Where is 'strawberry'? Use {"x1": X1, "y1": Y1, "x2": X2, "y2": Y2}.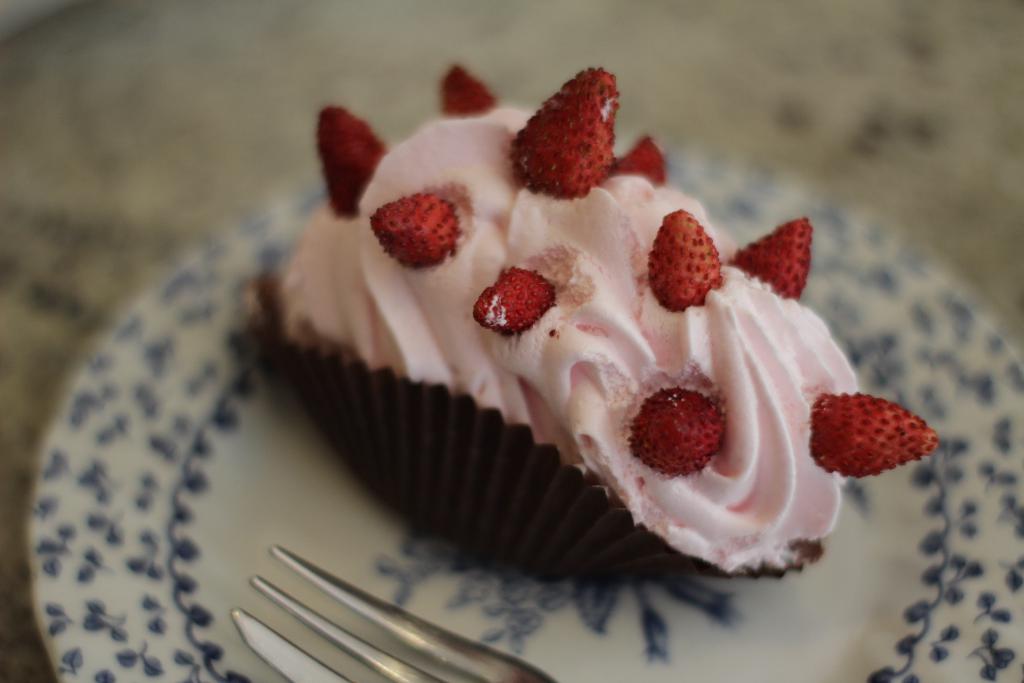
{"x1": 440, "y1": 62, "x2": 493, "y2": 120}.
